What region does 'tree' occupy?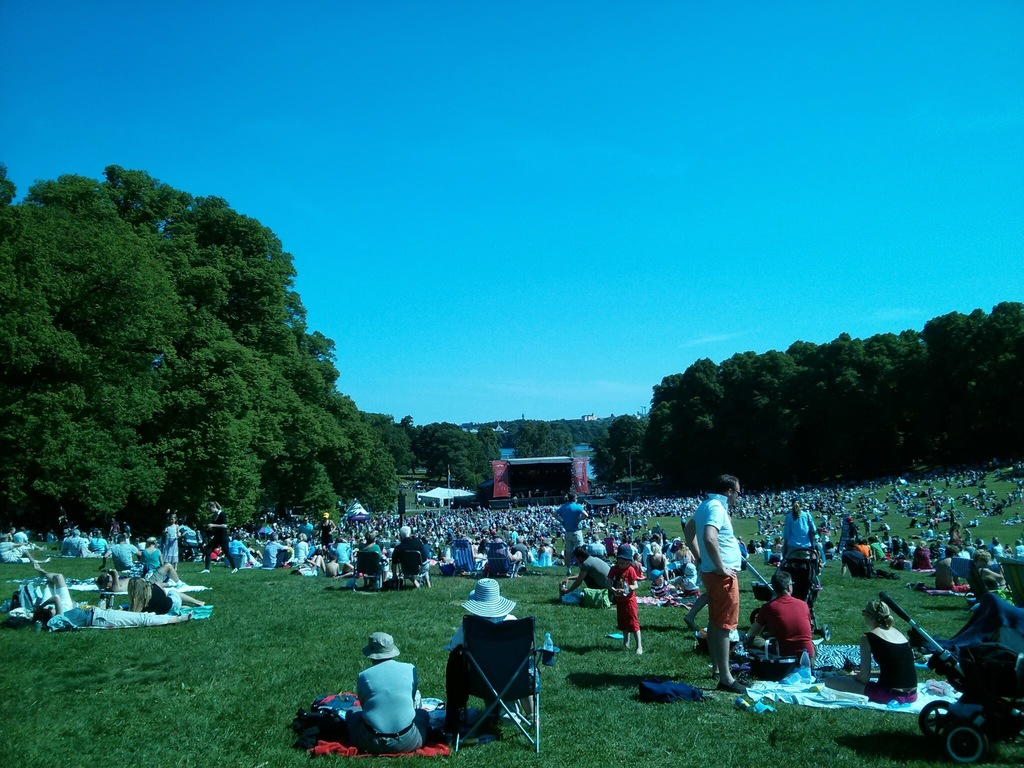
detection(598, 415, 649, 506).
